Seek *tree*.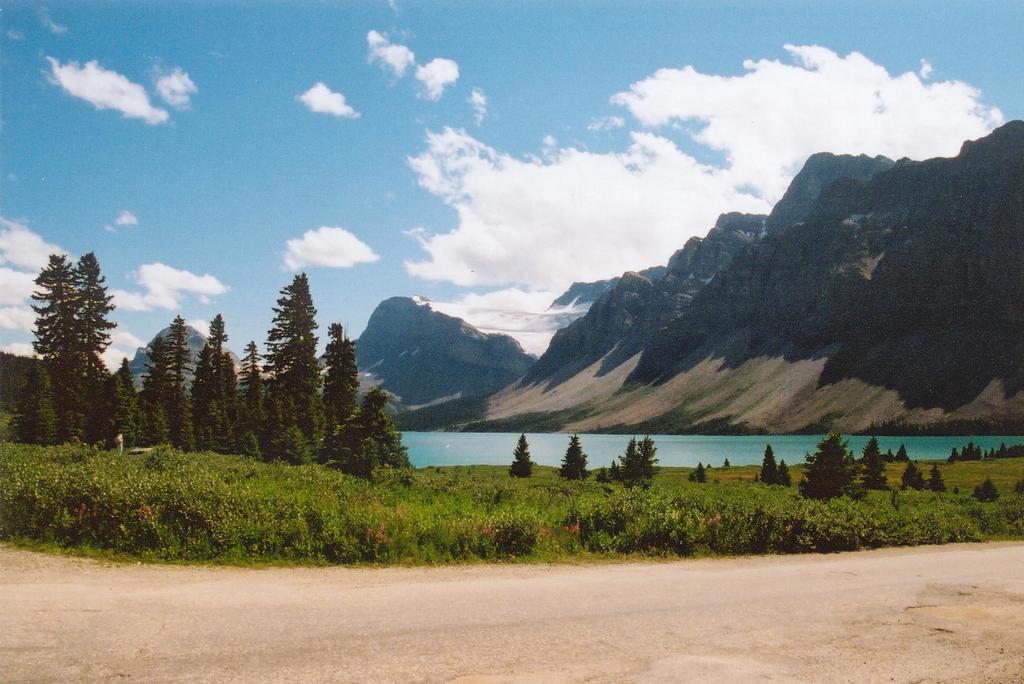
[615,433,640,483].
